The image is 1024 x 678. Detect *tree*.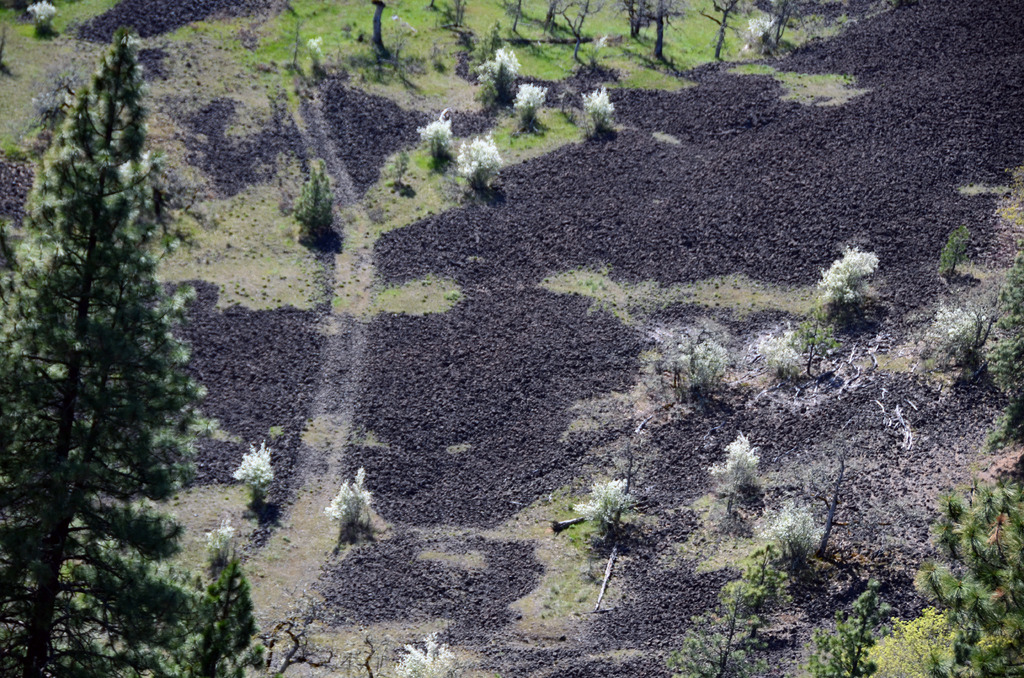
Detection: [20, 13, 211, 639].
